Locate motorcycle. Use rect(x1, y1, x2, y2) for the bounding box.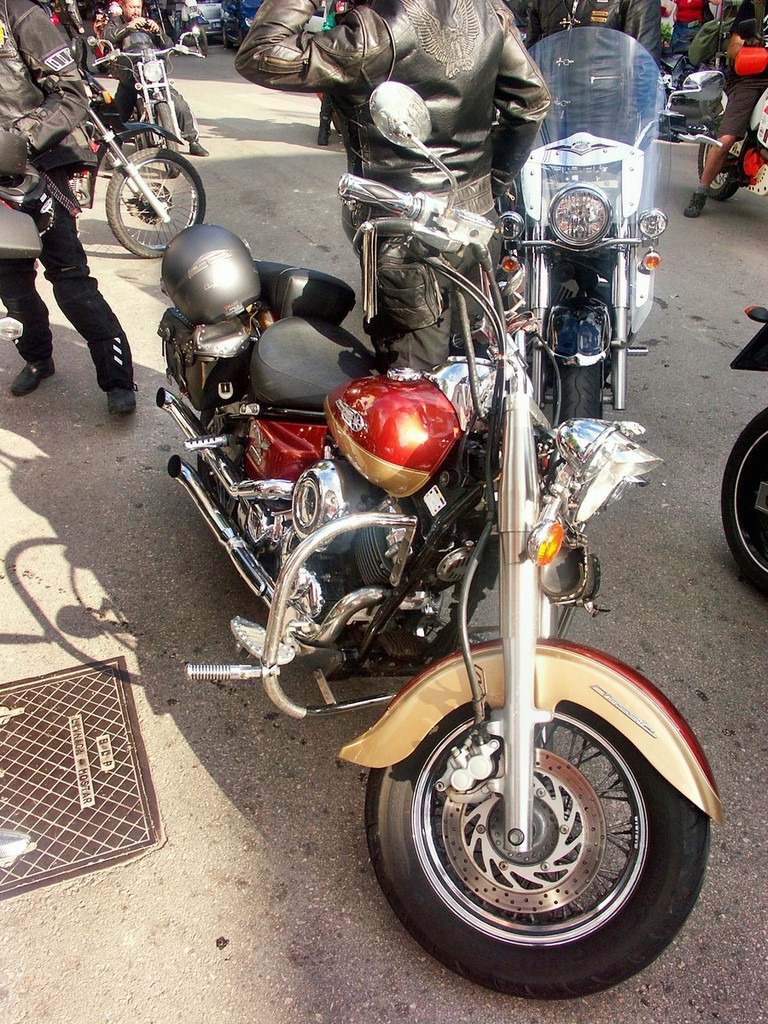
rect(165, 0, 207, 53).
